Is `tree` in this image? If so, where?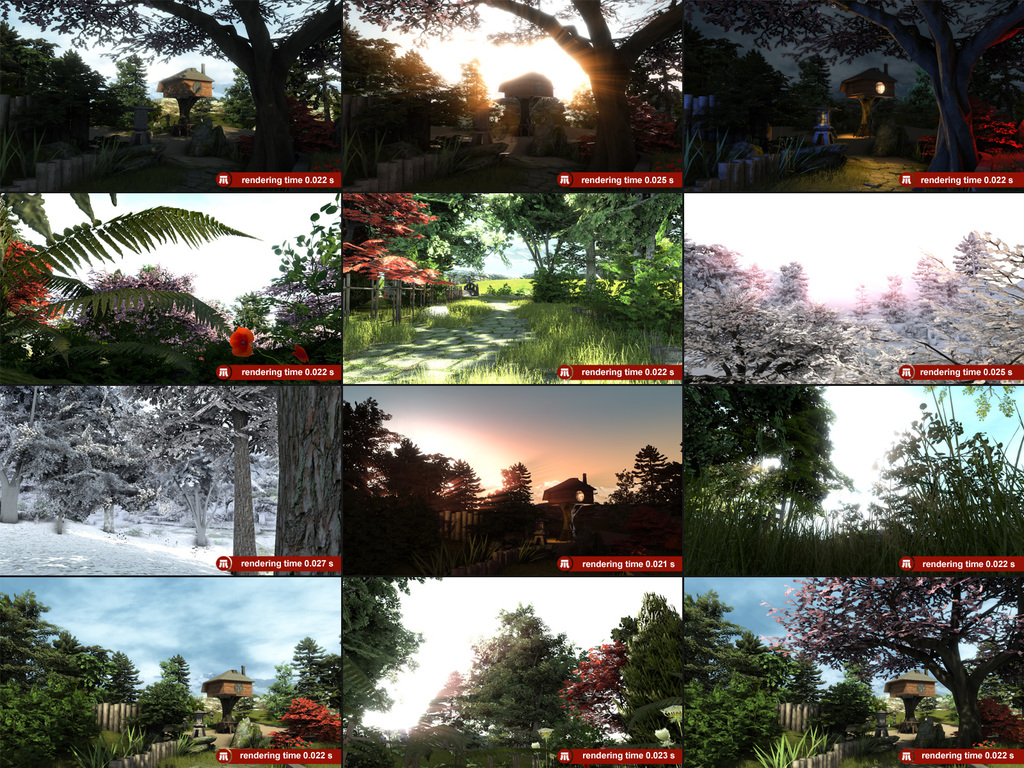
Yes, at bbox=(345, 0, 680, 188).
